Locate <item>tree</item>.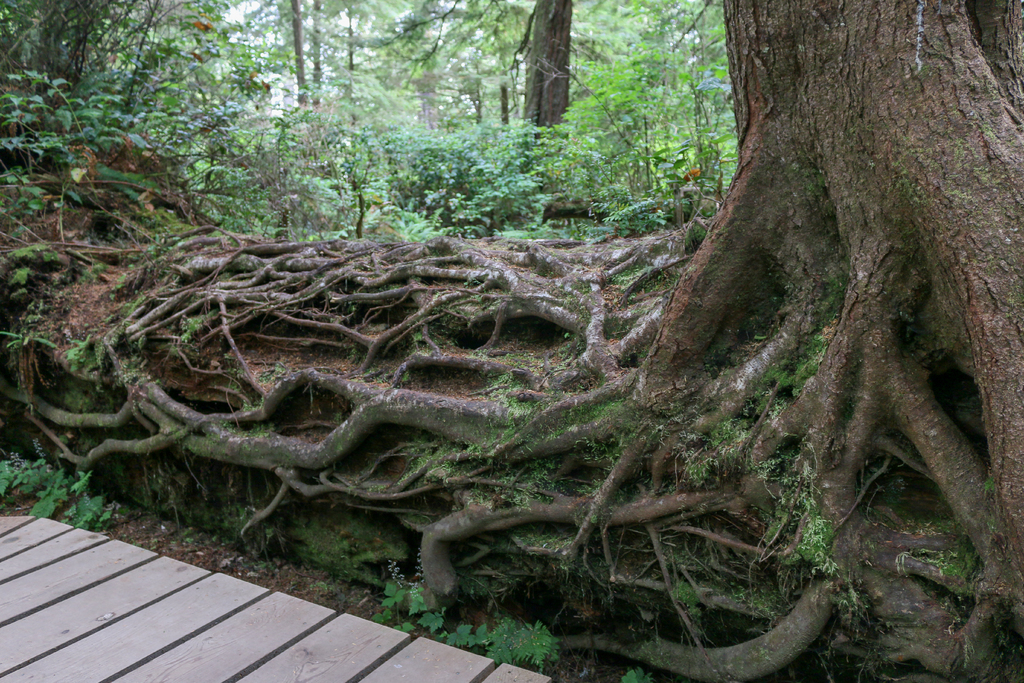
Bounding box: {"left": 452, "top": 0, "right": 495, "bottom": 135}.
